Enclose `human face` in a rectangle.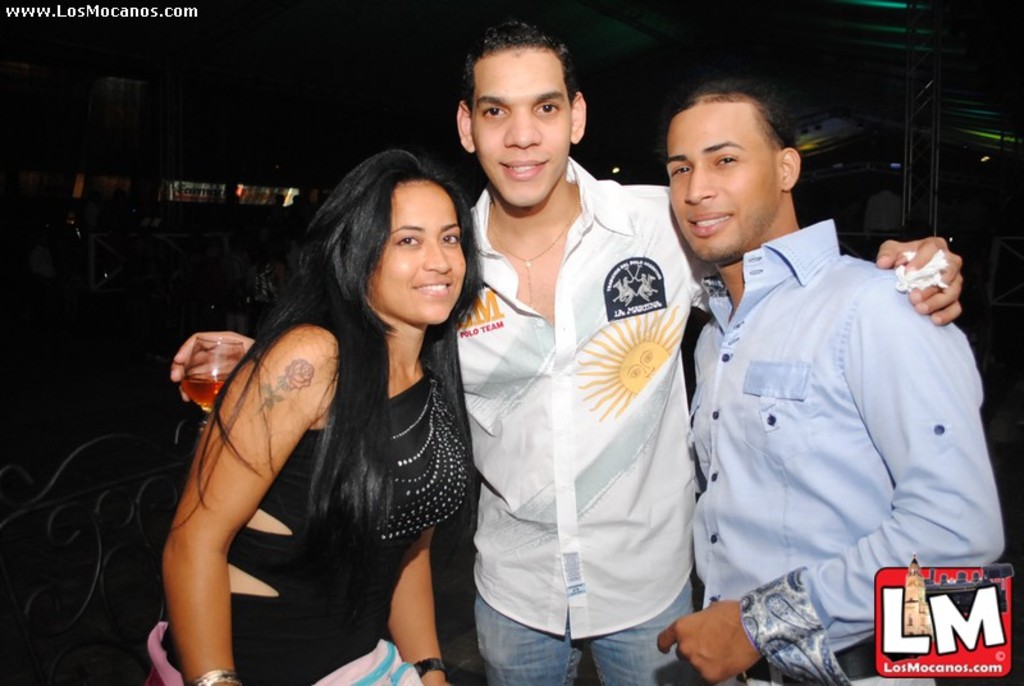
(370, 180, 470, 319).
